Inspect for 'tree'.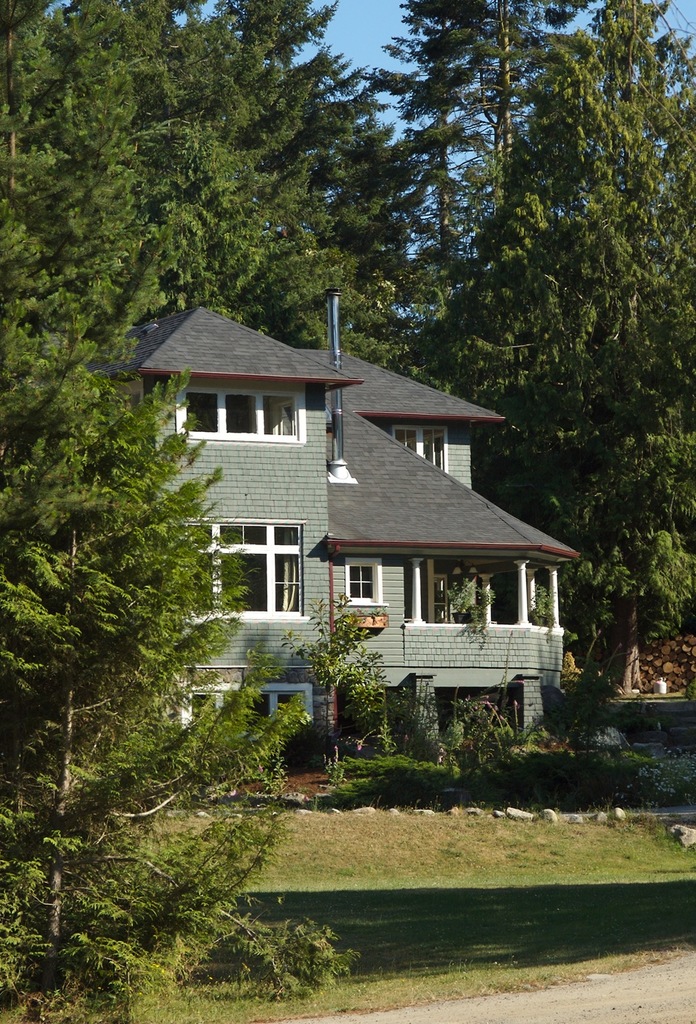
Inspection: box(415, 157, 556, 430).
